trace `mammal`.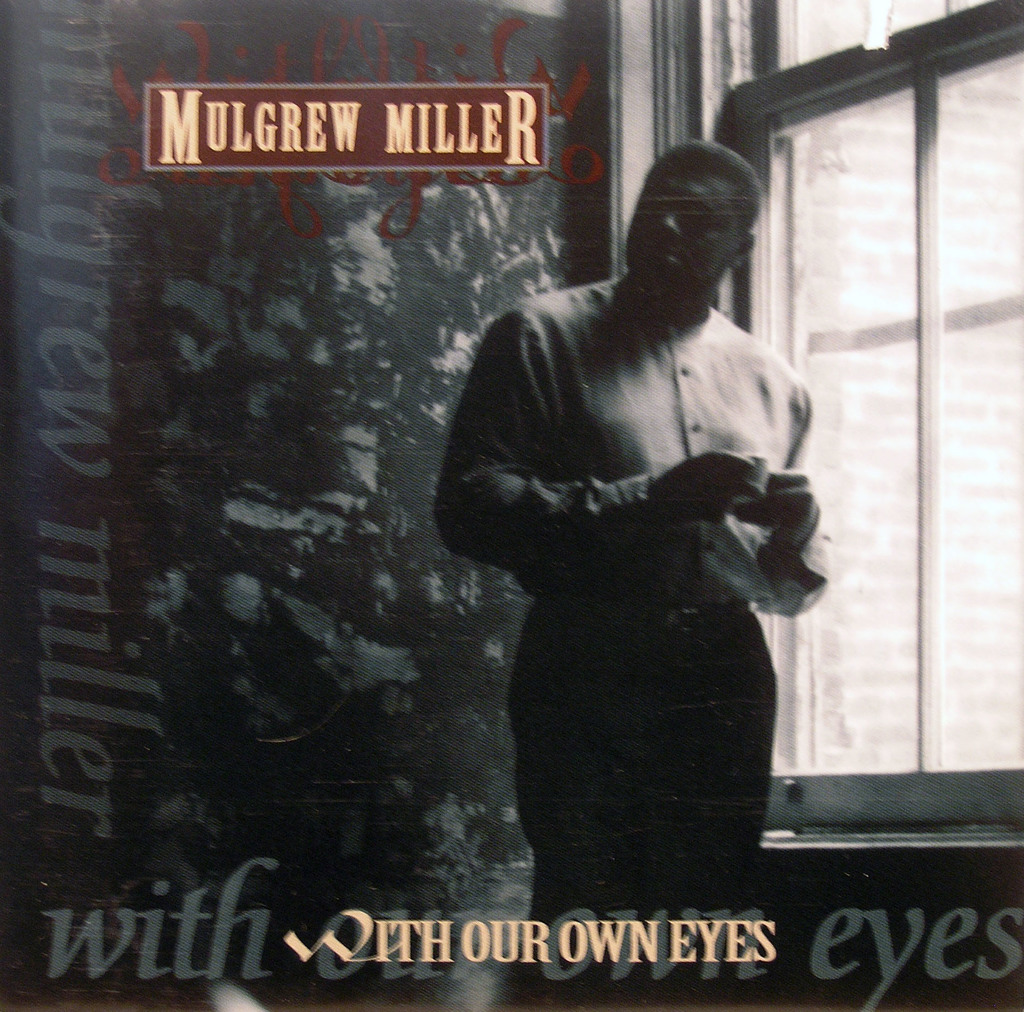
Traced to (415,147,860,912).
